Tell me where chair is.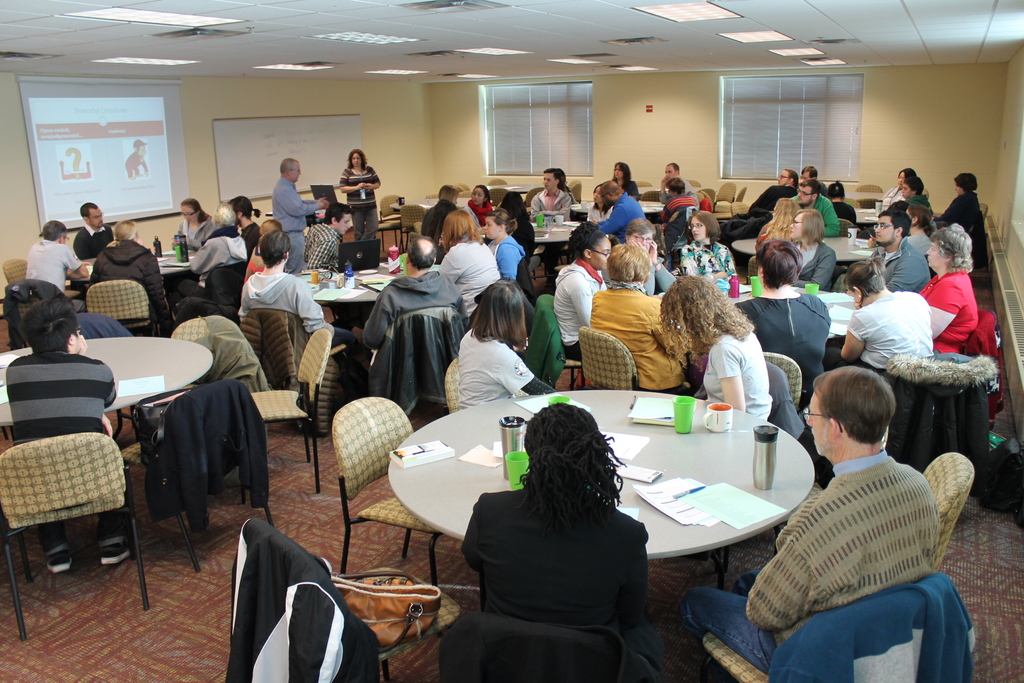
chair is at locate(525, 188, 544, 206).
